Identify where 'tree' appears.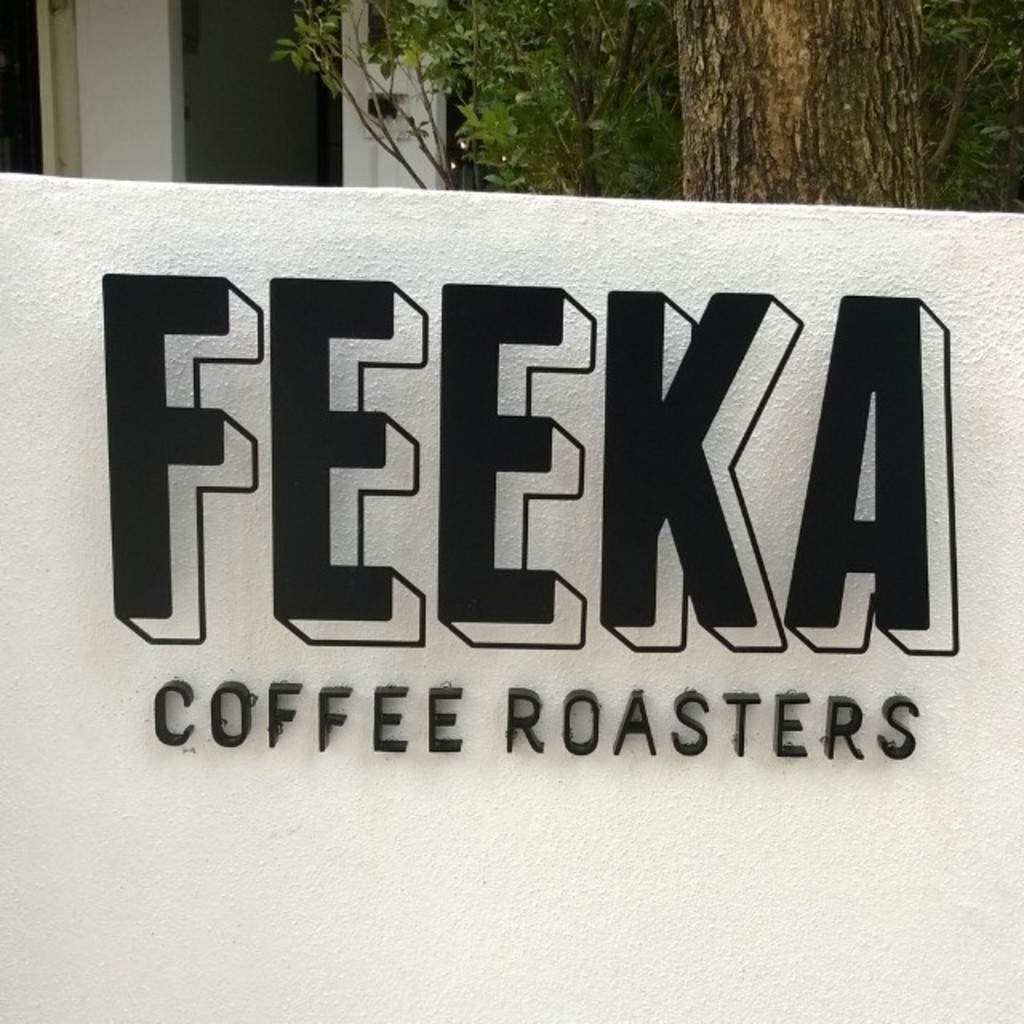
Appears at (x1=672, y1=0, x2=930, y2=214).
